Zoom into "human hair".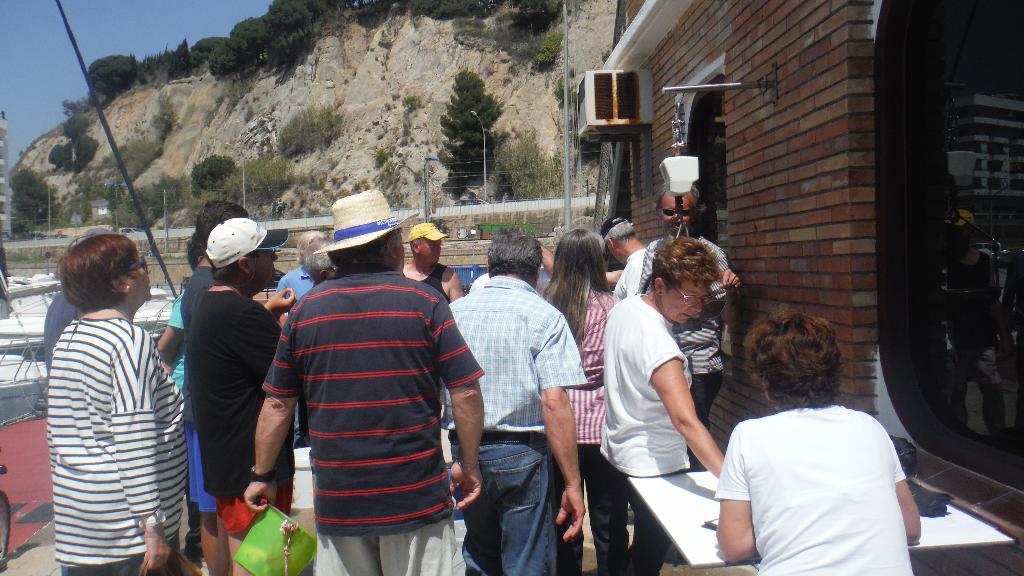
Zoom target: (543,227,612,340).
